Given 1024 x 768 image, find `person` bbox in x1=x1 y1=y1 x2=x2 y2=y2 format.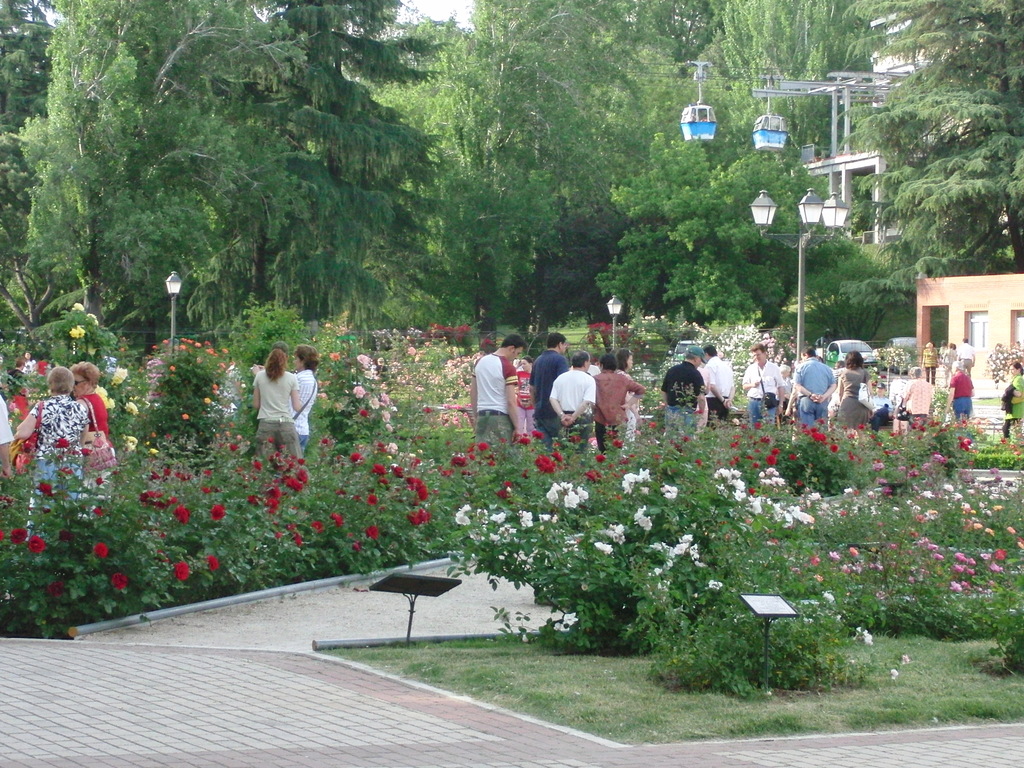
x1=593 y1=355 x2=641 y2=449.
